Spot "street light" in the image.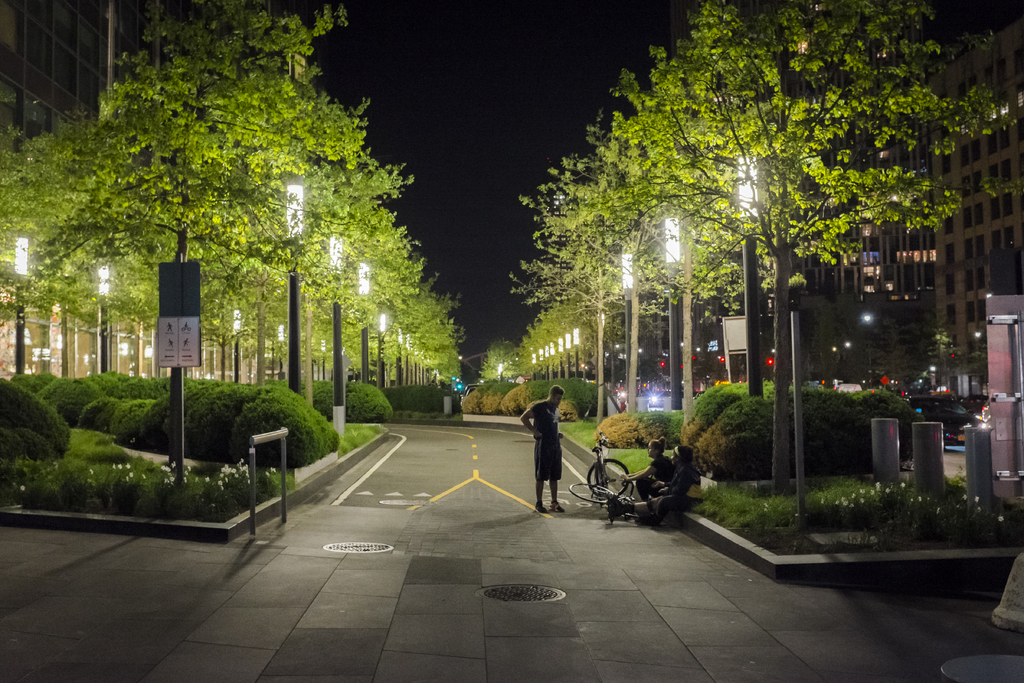
"street light" found at (231,306,239,384).
